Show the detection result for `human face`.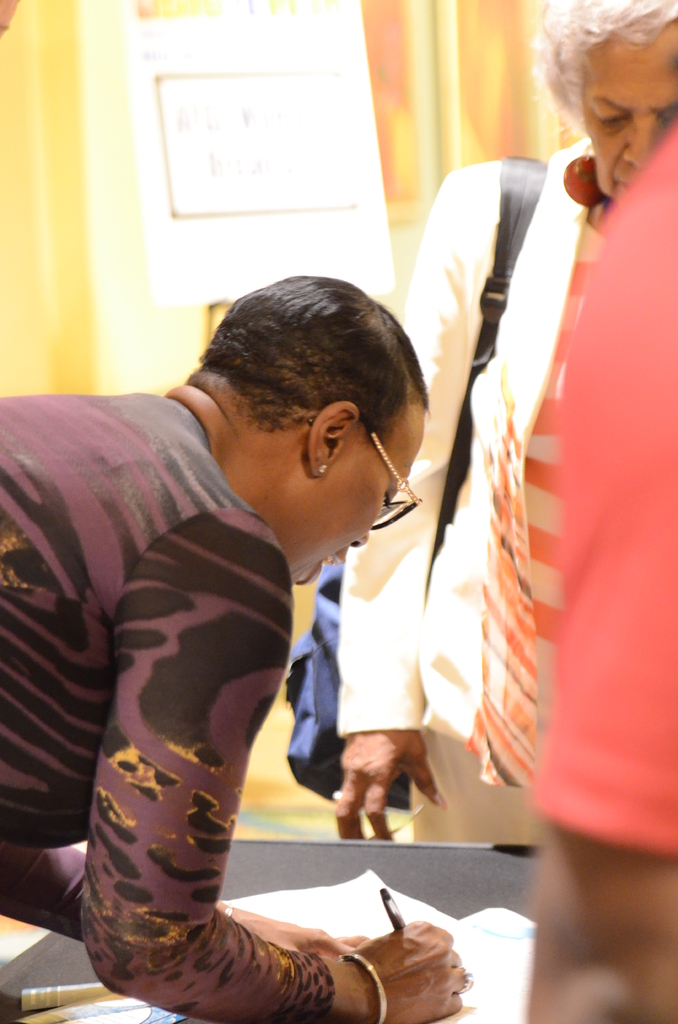
576:33:677:192.
